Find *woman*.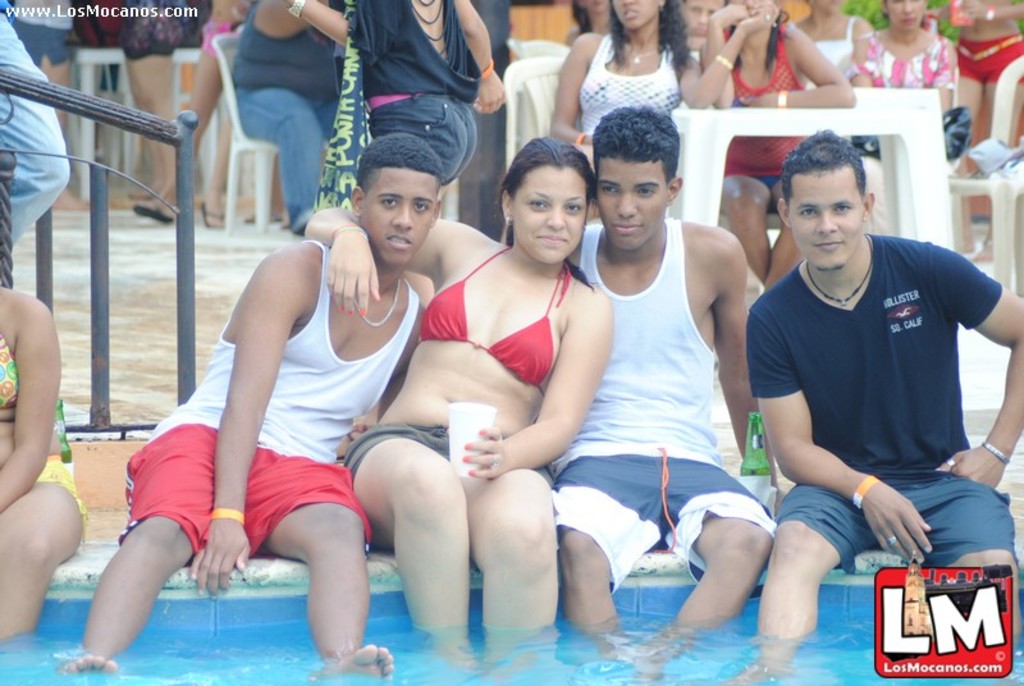
locate(545, 0, 776, 161).
